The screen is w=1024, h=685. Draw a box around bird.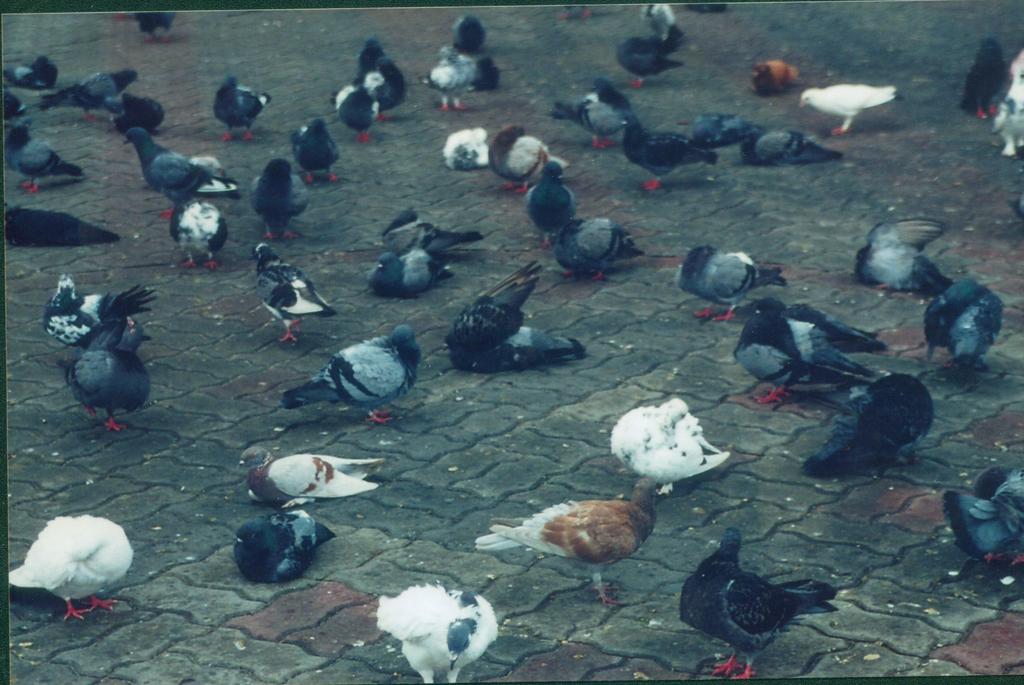
<box>529,158,585,238</box>.
